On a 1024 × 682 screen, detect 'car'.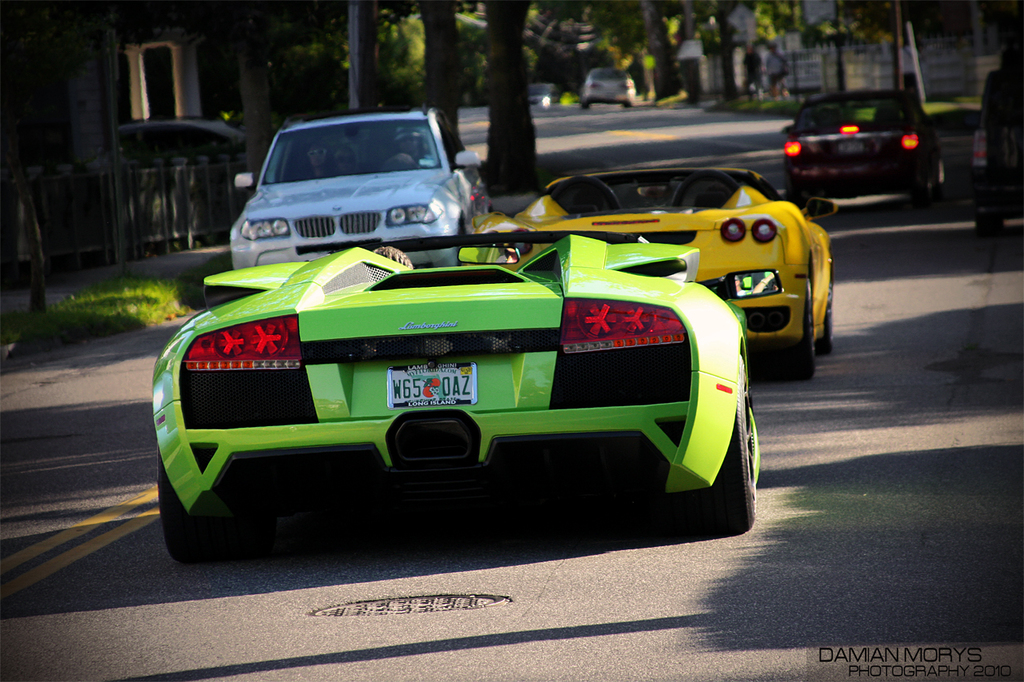
bbox(973, 66, 1023, 238).
